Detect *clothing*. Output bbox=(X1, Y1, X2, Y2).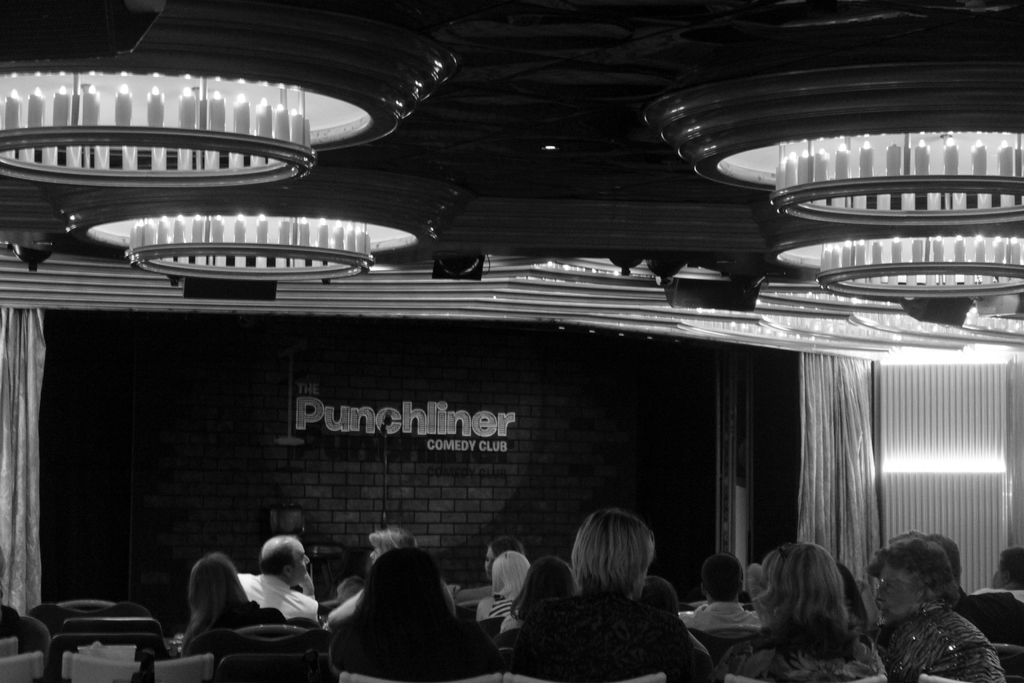
bbox=(176, 598, 301, 657).
